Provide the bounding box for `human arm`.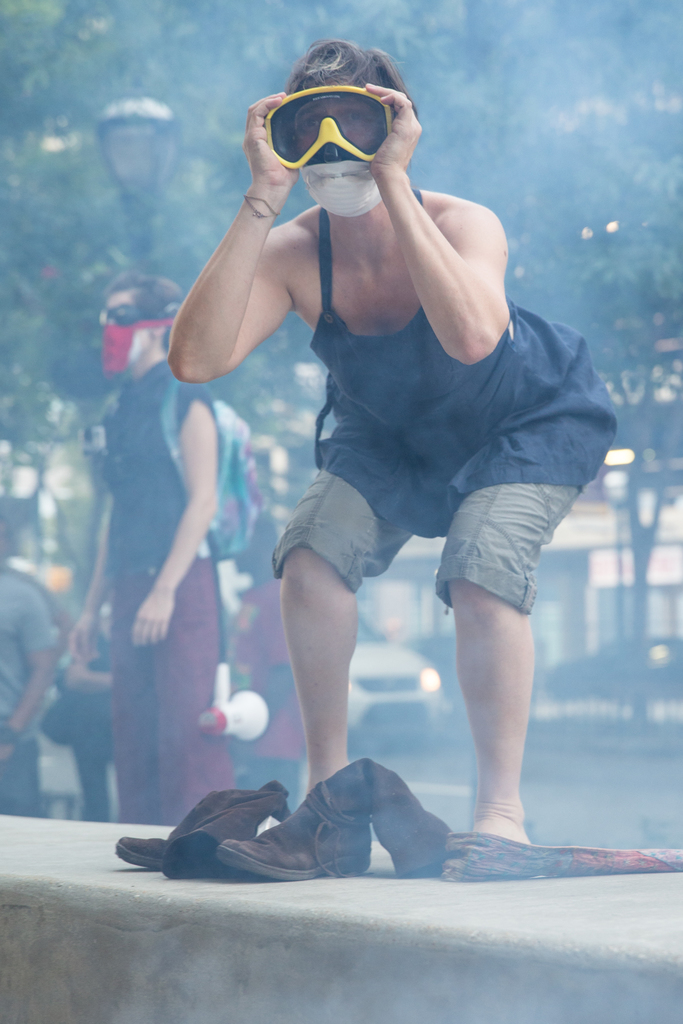
[377,87,518,358].
